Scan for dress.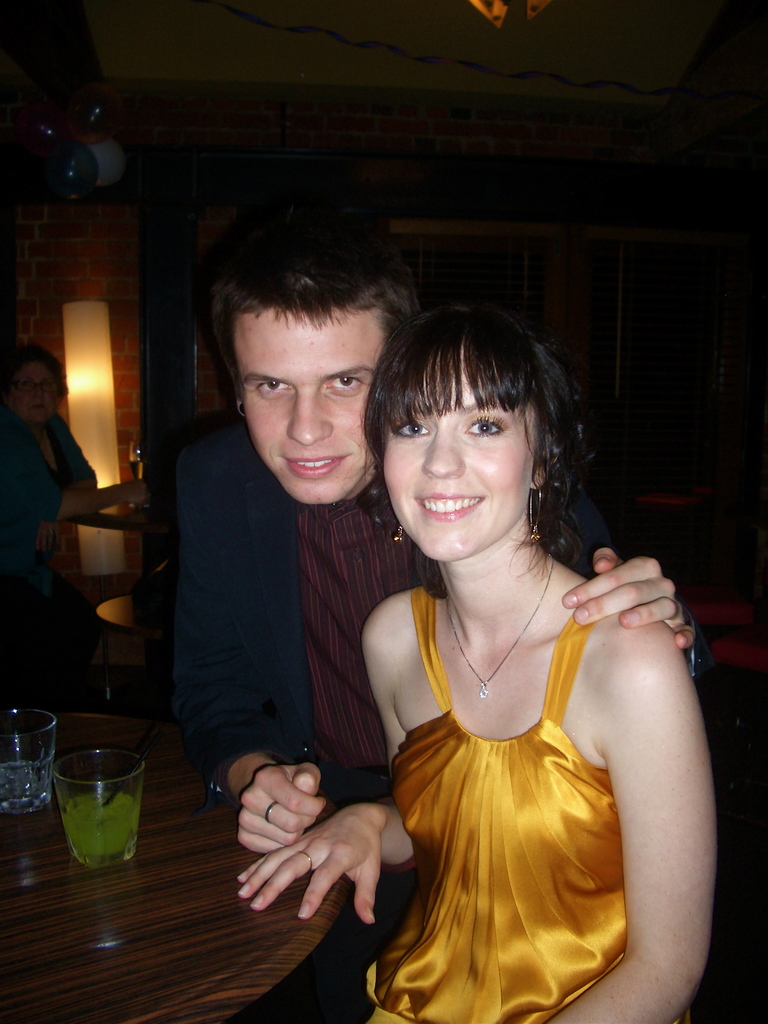
Scan result: 320, 552, 634, 1023.
